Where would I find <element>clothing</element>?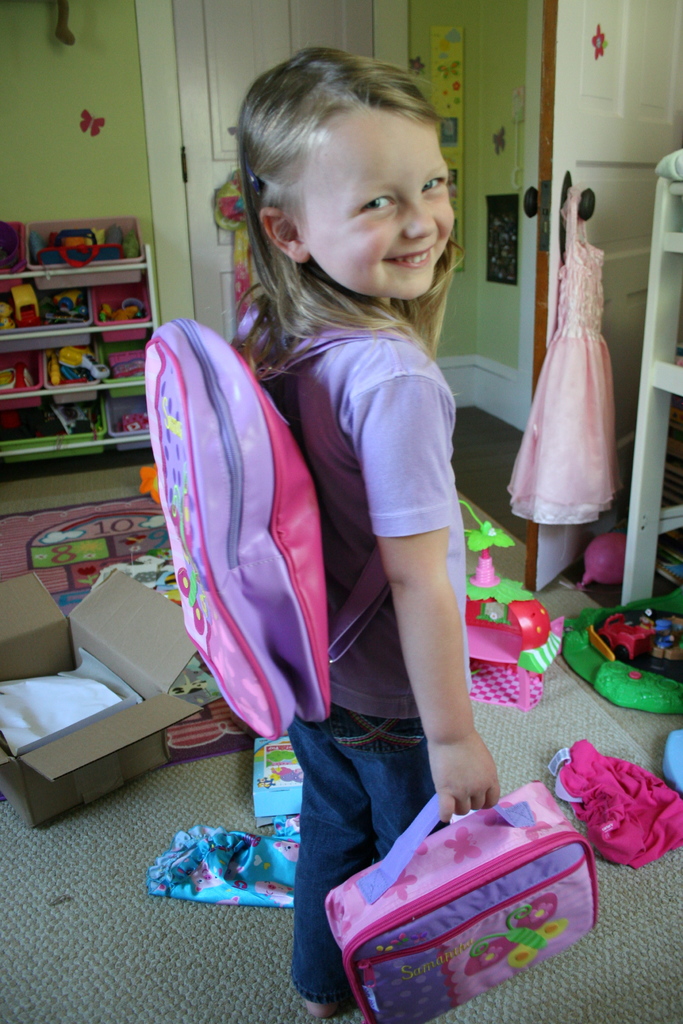
At left=549, top=737, right=682, bottom=868.
